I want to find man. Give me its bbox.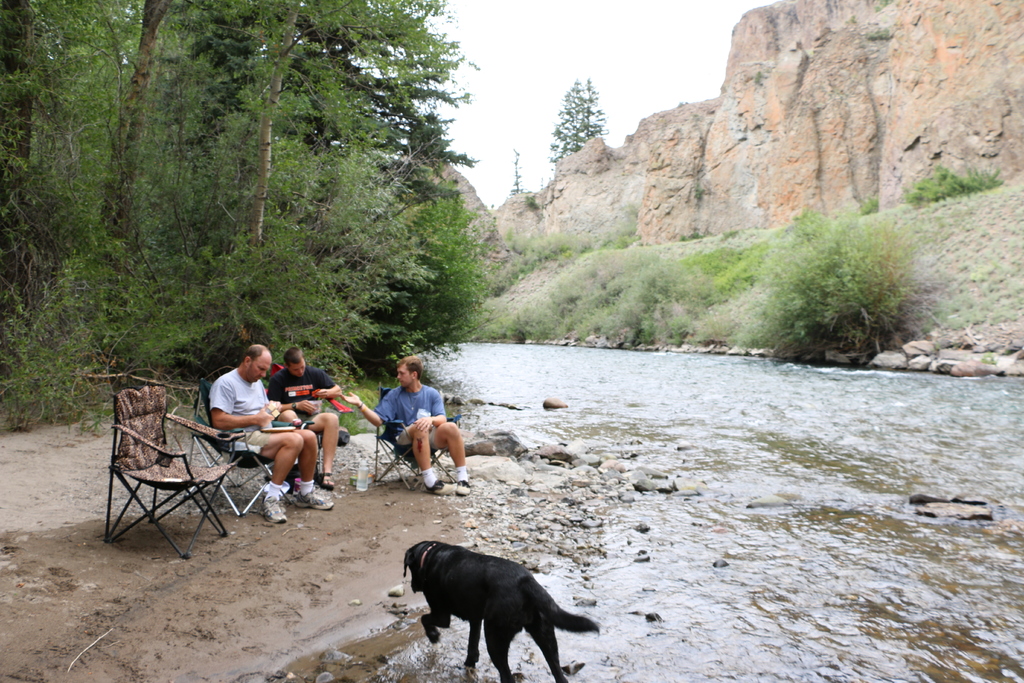
l=266, t=347, r=342, b=483.
